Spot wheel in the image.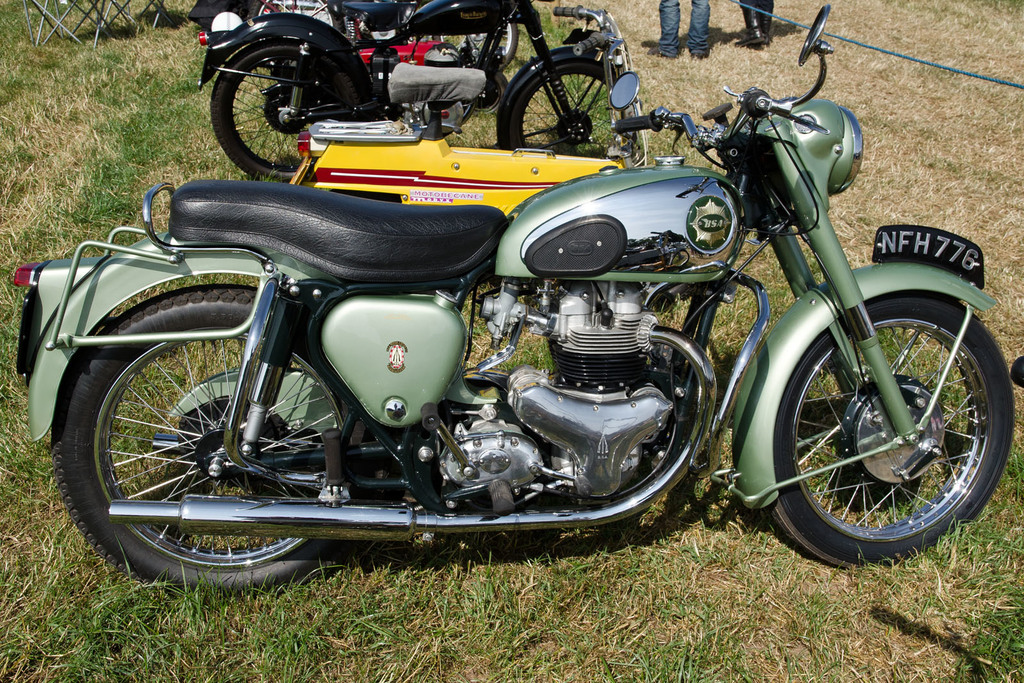
wheel found at left=209, top=38, right=355, bottom=181.
